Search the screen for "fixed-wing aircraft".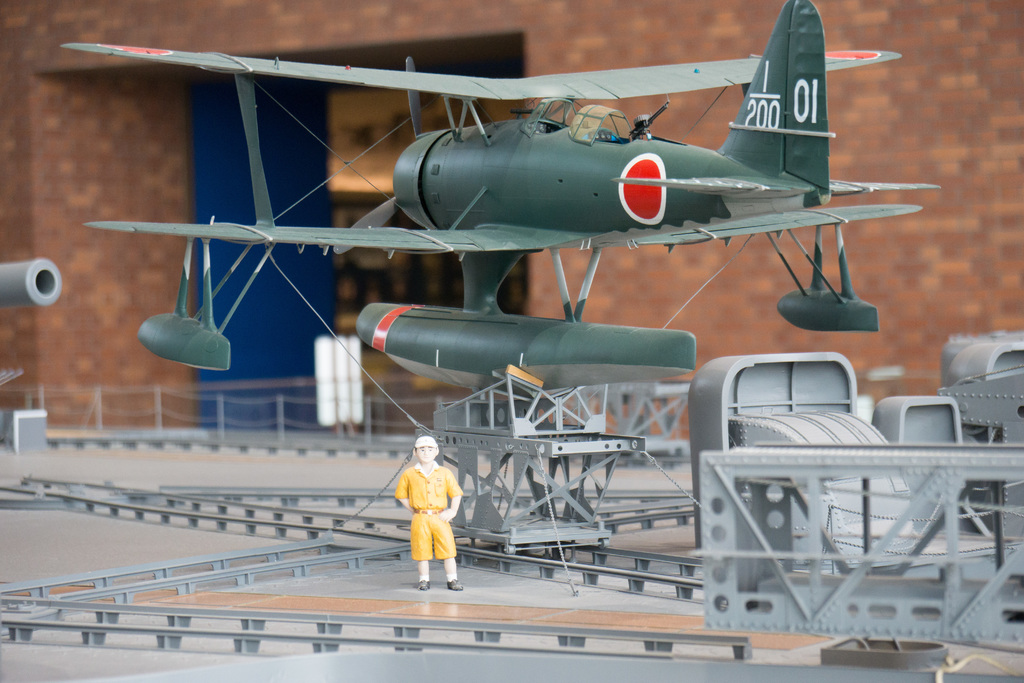
Found at select_region(62, 0, 941, 391).
